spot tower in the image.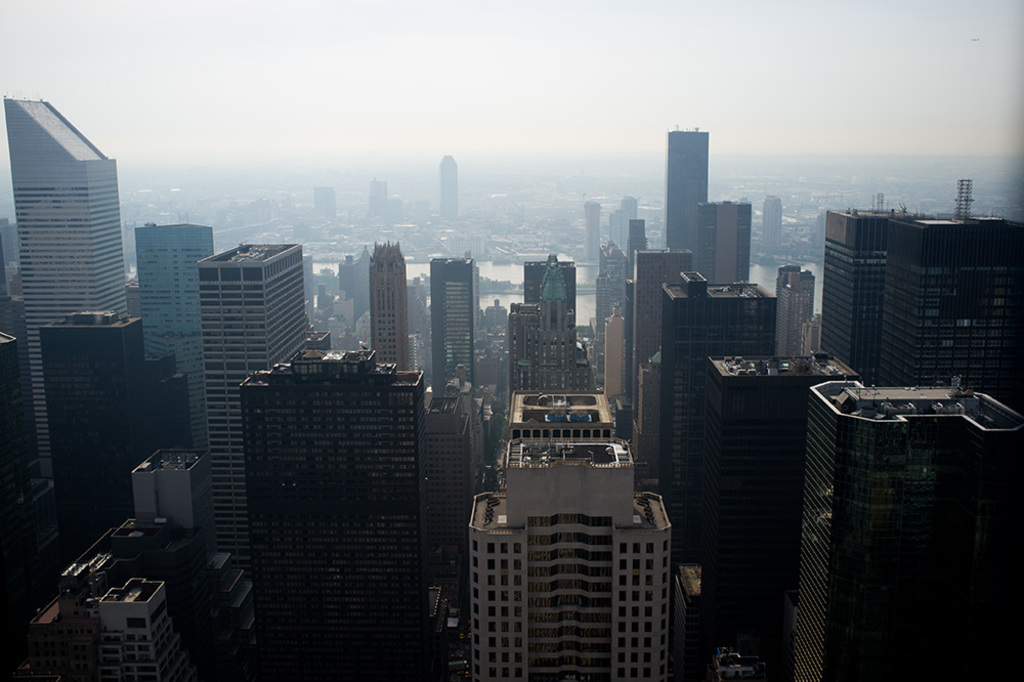
tower found at rect(0, 75, 1023, 681).
